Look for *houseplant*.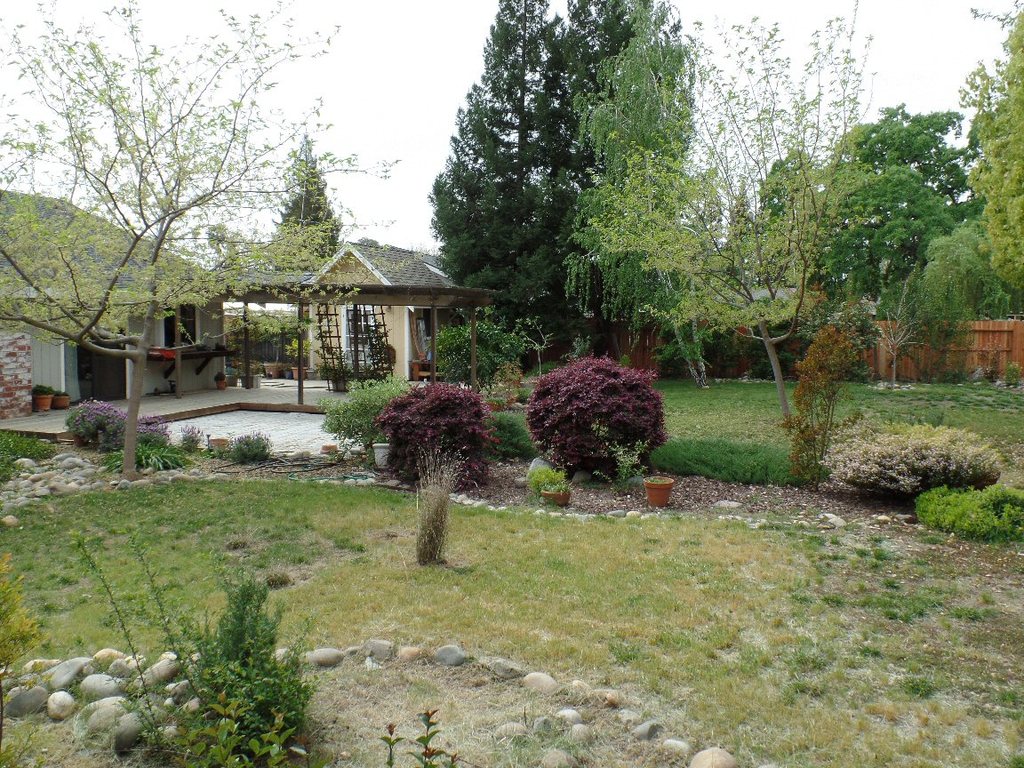
Found: left=536, top=459, right=568, bottom=512.
